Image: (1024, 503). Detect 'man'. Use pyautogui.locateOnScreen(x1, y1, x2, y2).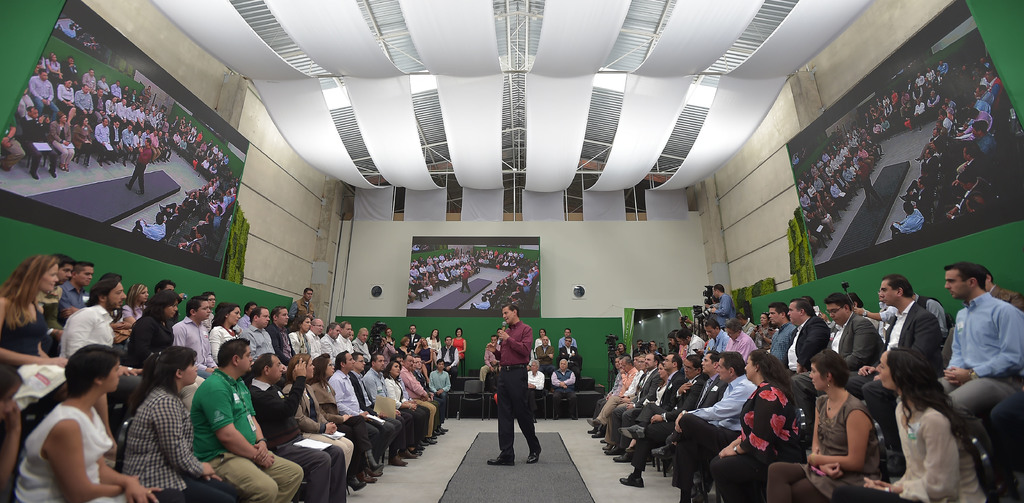
pyautogui.locateOnScreen(982, 267, 1023, 313).
